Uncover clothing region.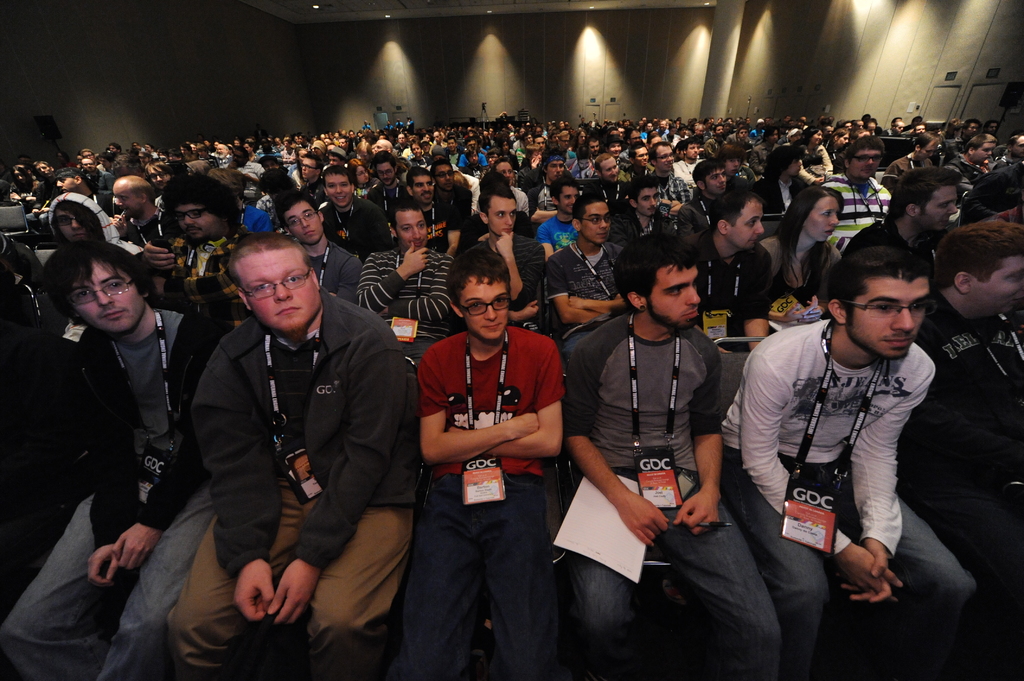
Uncovered: box(419, 332, 568, 680).
